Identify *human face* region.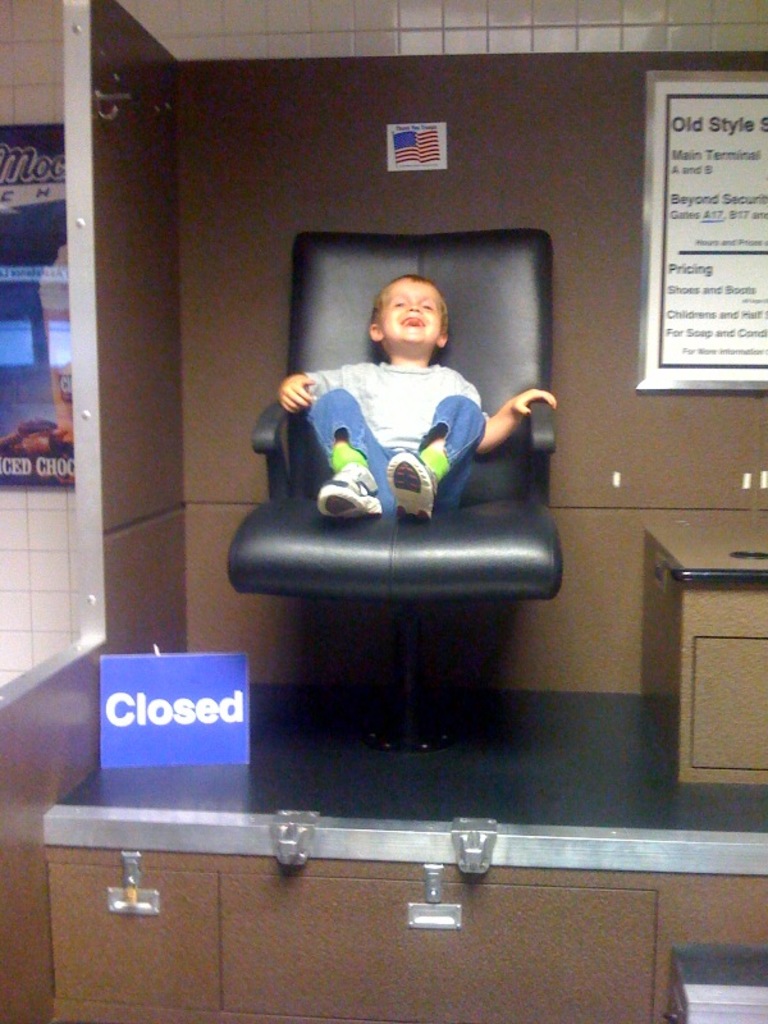
Region: 376, 278, 439, 352.
